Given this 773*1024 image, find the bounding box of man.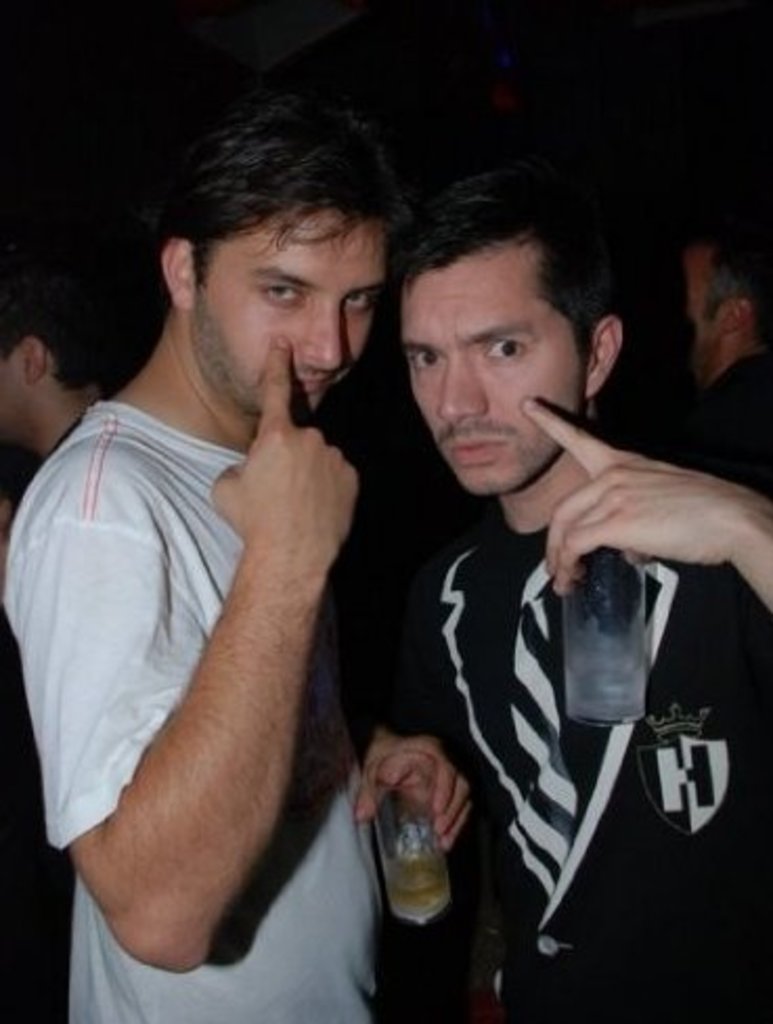
locate(21, 52, 465, 1023).
